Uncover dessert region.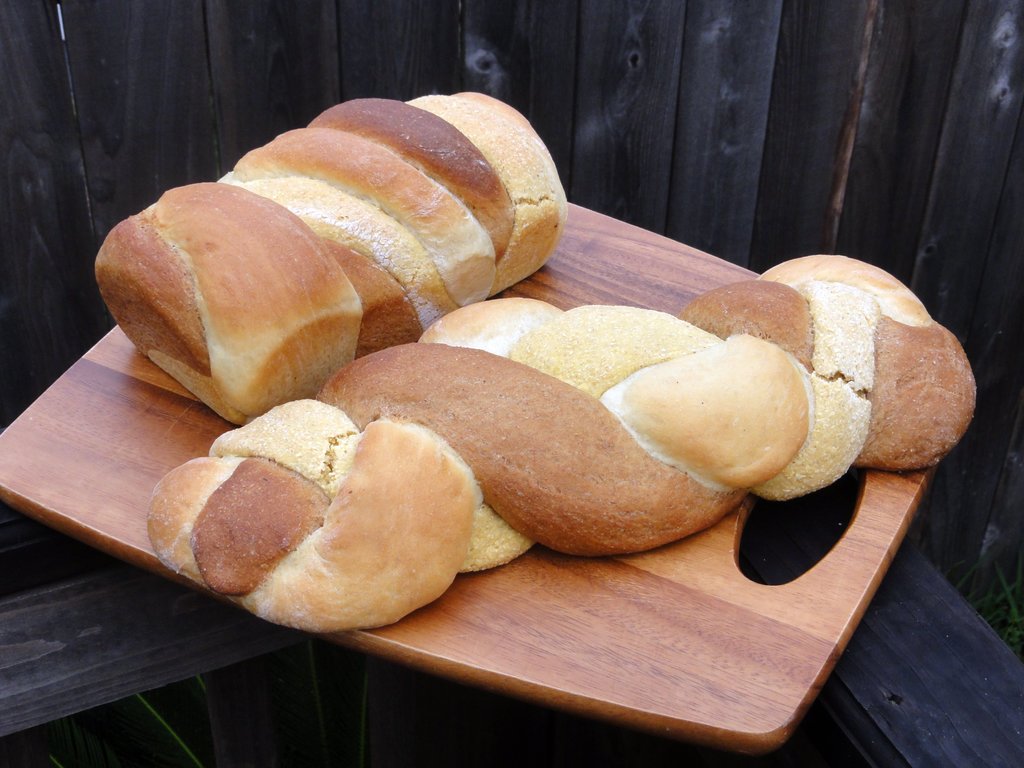
Uncovered: 147:250:981:637.
